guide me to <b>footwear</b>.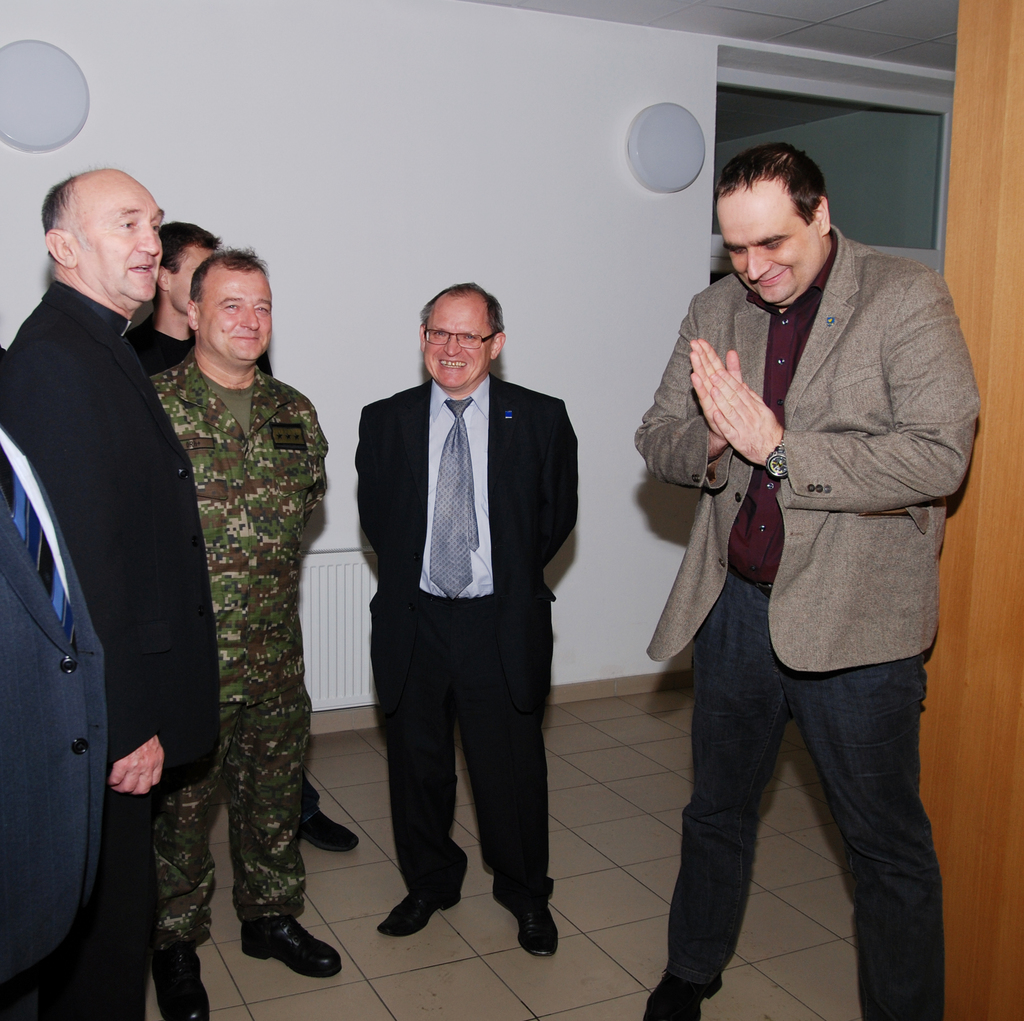
Guidance: <box>376,890,475,930</box>.
